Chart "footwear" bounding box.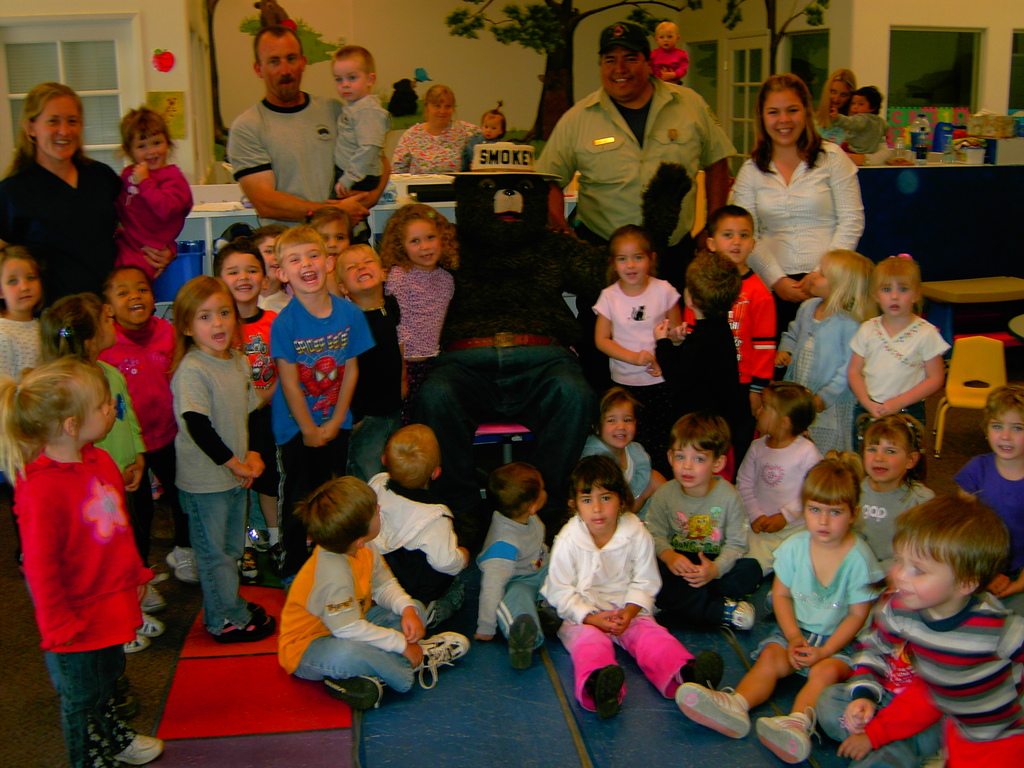
Charted: region(136, 569, 160, 589).
